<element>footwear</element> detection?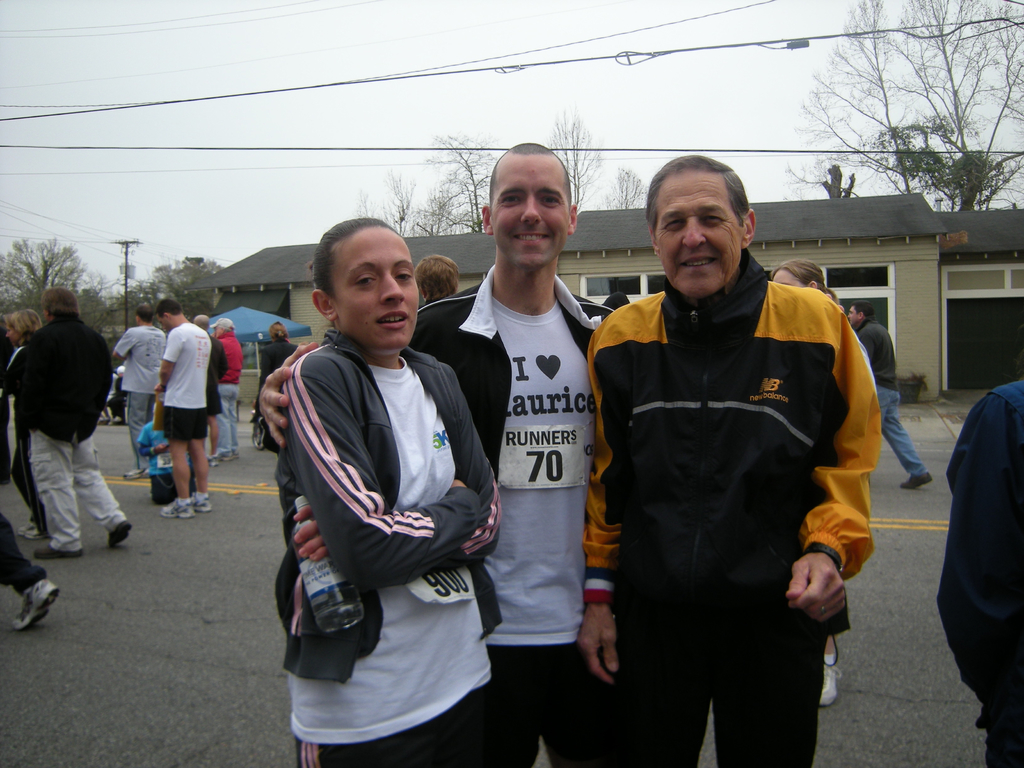
bbox=[191, 490, 212, 515]
